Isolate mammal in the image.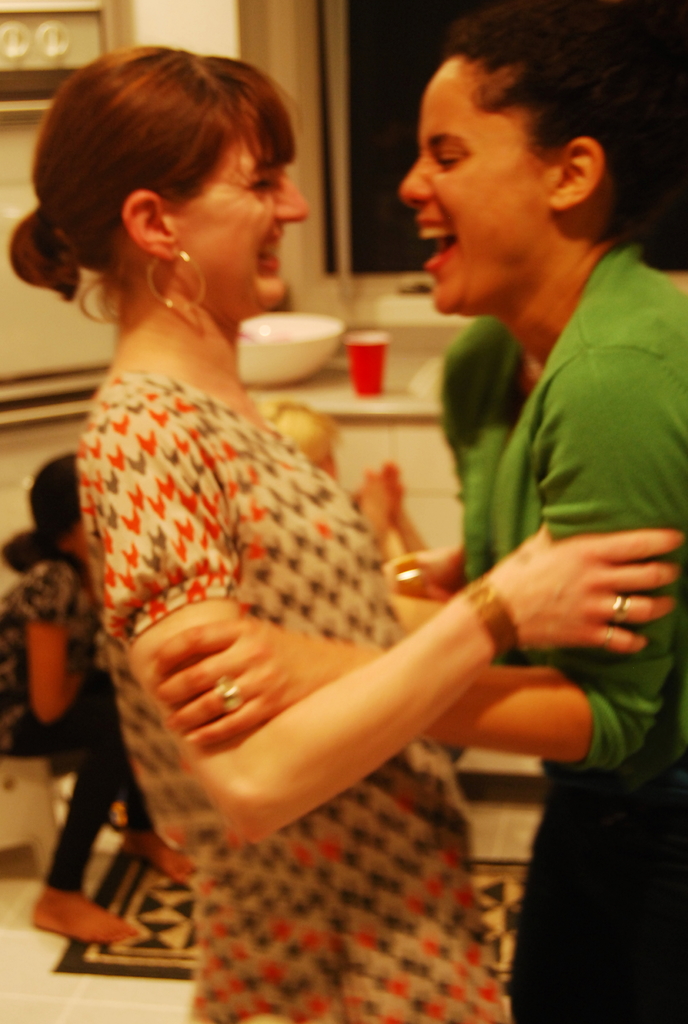
Isolated region: {"x1": 0, "y1": 455, "x2": 168, "y2": 947}.
